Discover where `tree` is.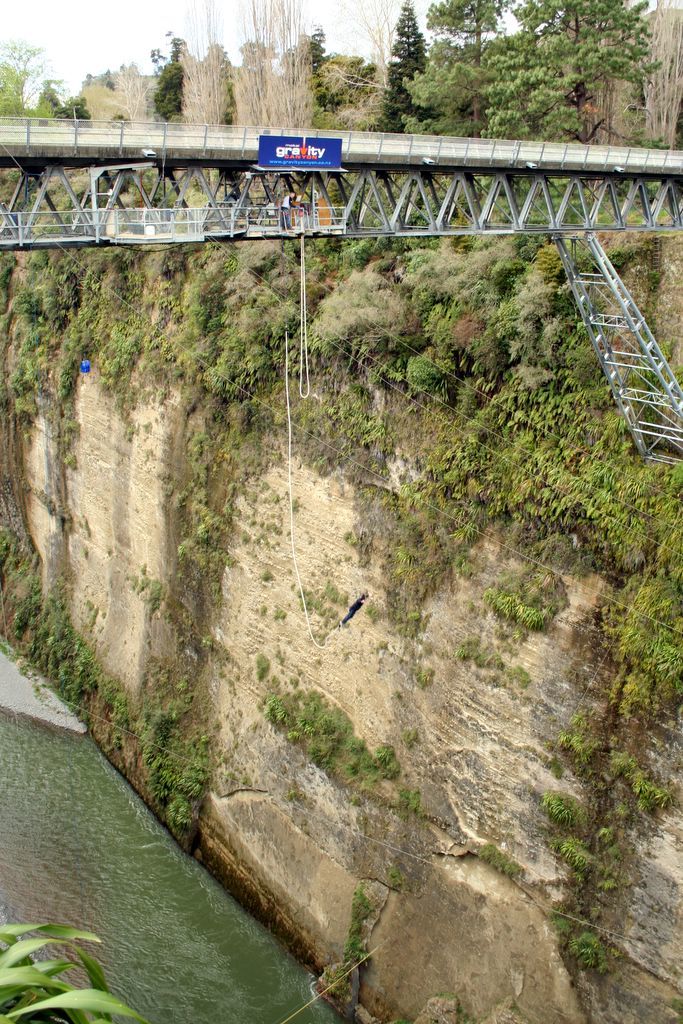
Discovered at [373, 2, 410, 141].
